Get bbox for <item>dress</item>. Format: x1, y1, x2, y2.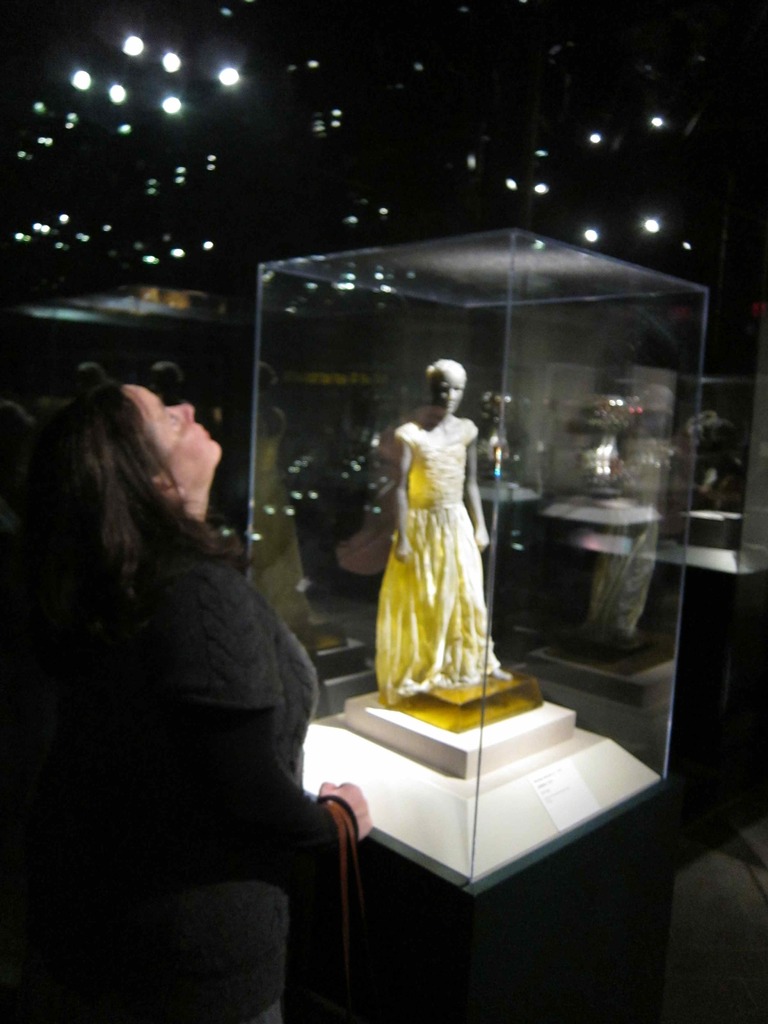
373, 413, 504, 705.
